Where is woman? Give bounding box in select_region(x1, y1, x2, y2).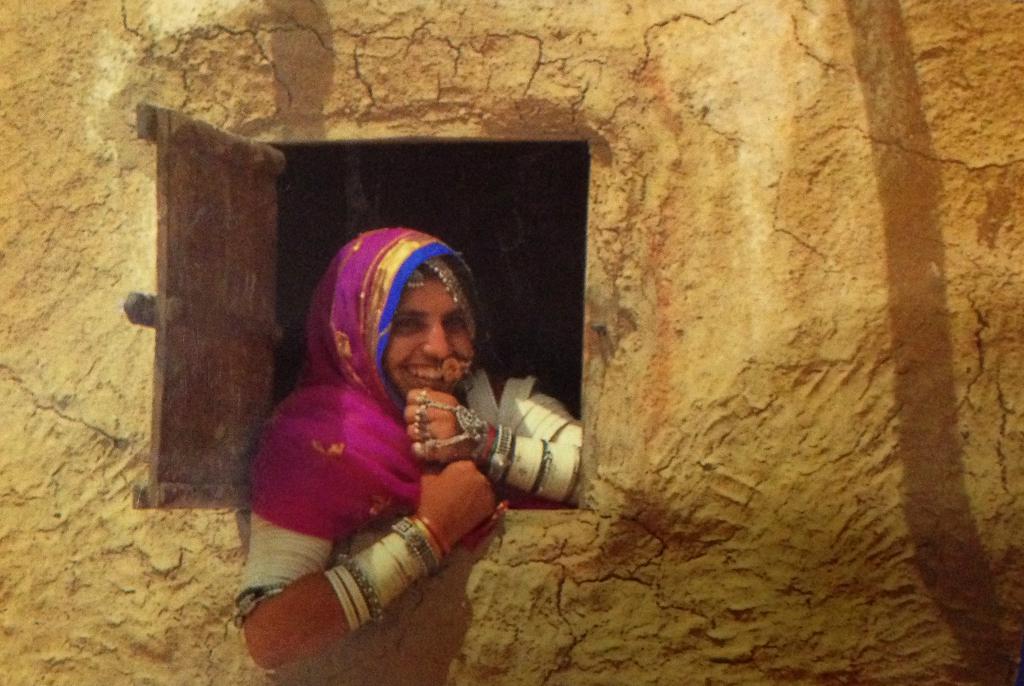
select_region(229, 220, 534, 626).
